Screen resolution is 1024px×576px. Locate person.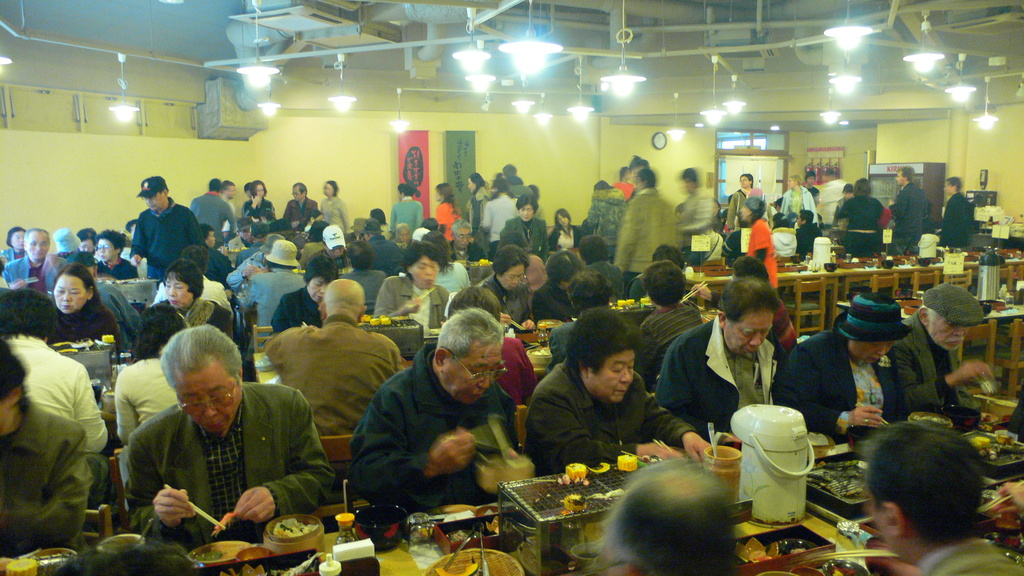
[0, 342, 92, 547].
